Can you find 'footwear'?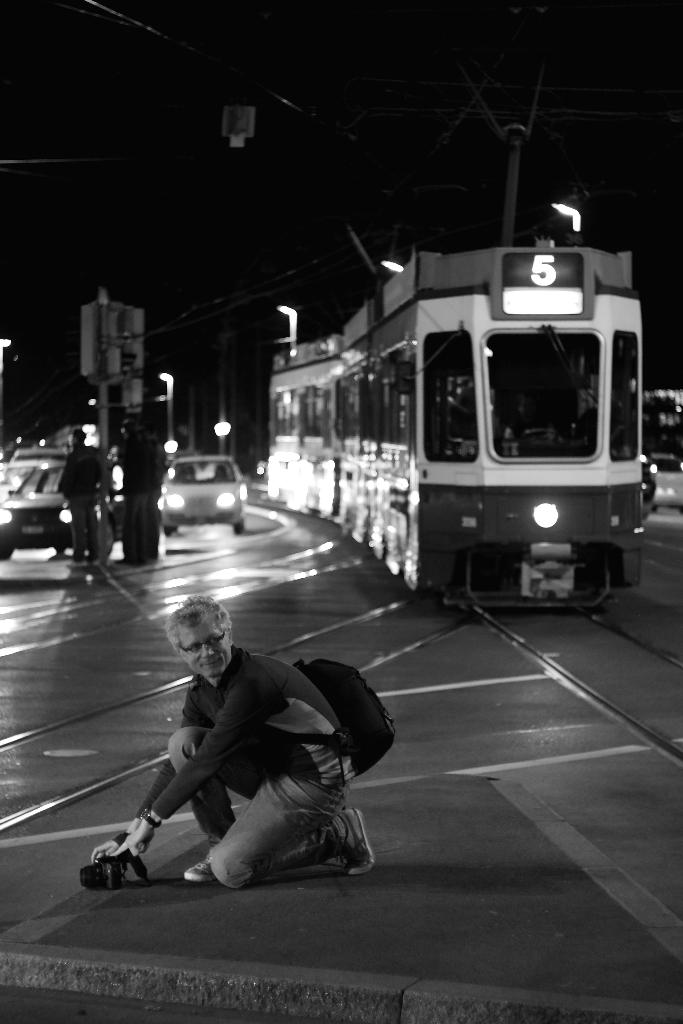
Yes, bounding box: [184, 851, 215, 883].
